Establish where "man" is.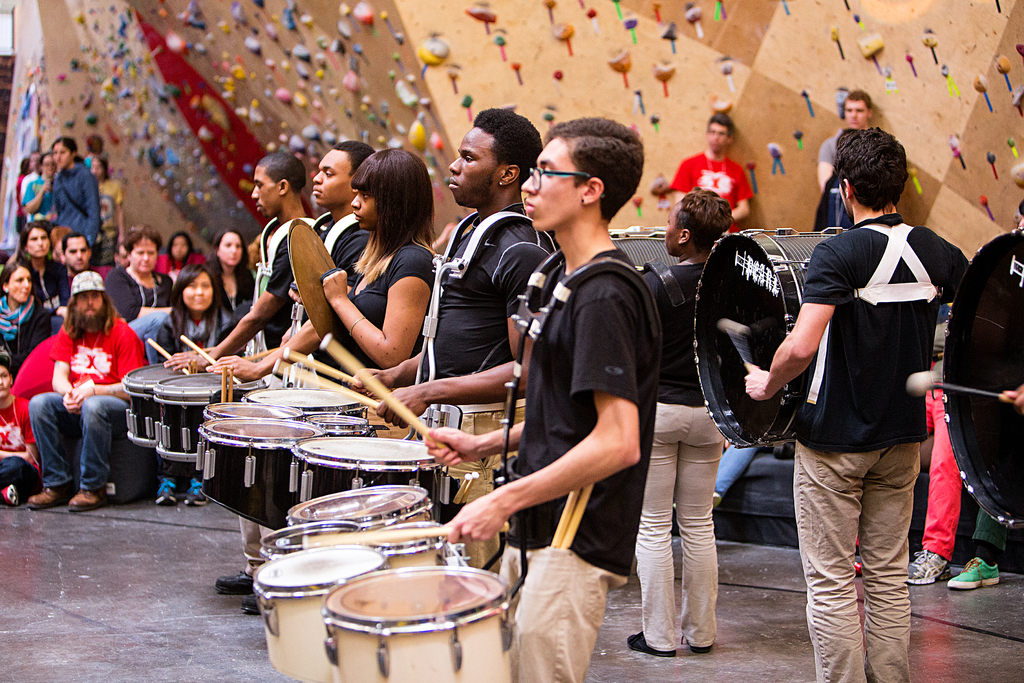
Established at 25/270/148/520.
